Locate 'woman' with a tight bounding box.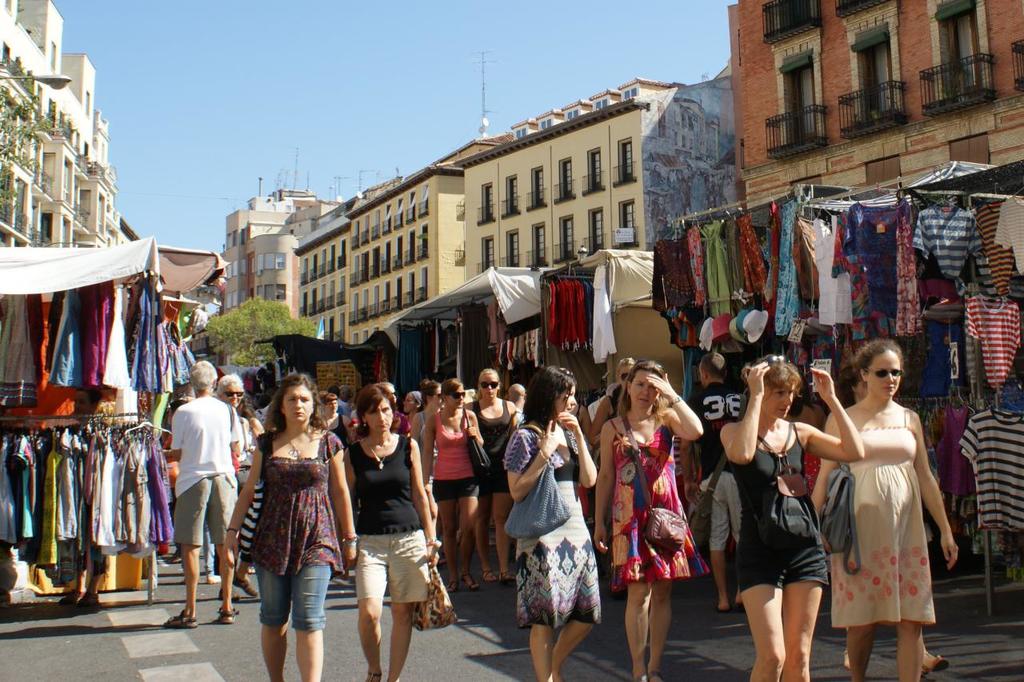
x1=599 y1=352 x2=646 y2=432.
